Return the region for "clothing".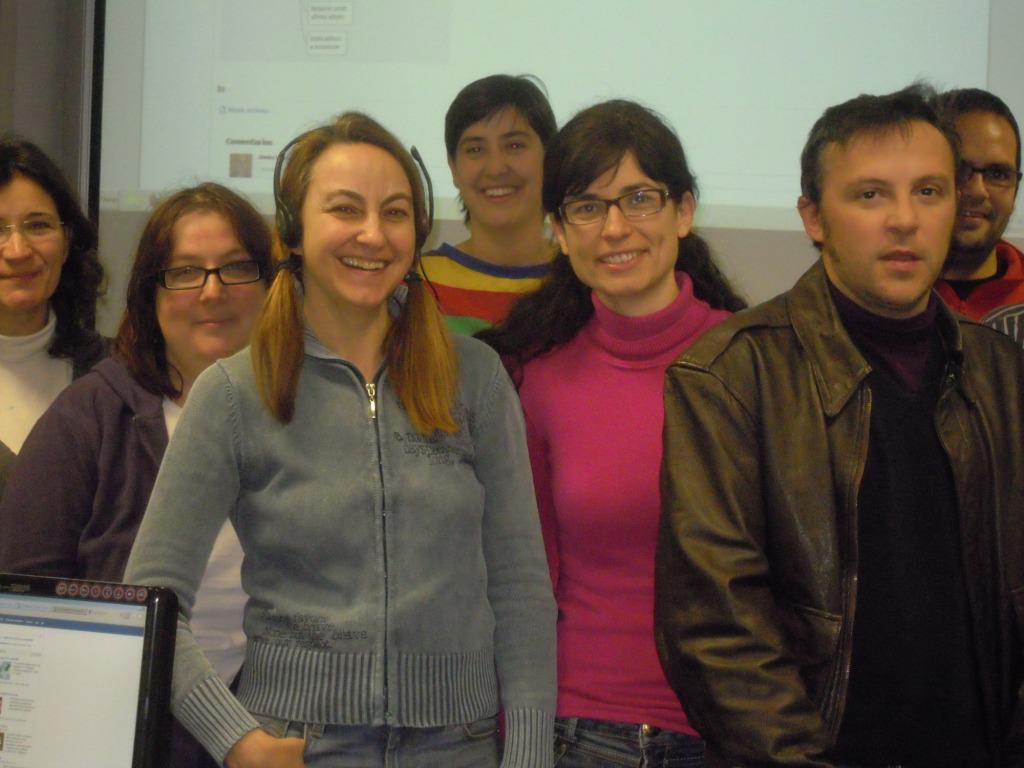
(x1=0, y1=352, x2=248, y2=767).
